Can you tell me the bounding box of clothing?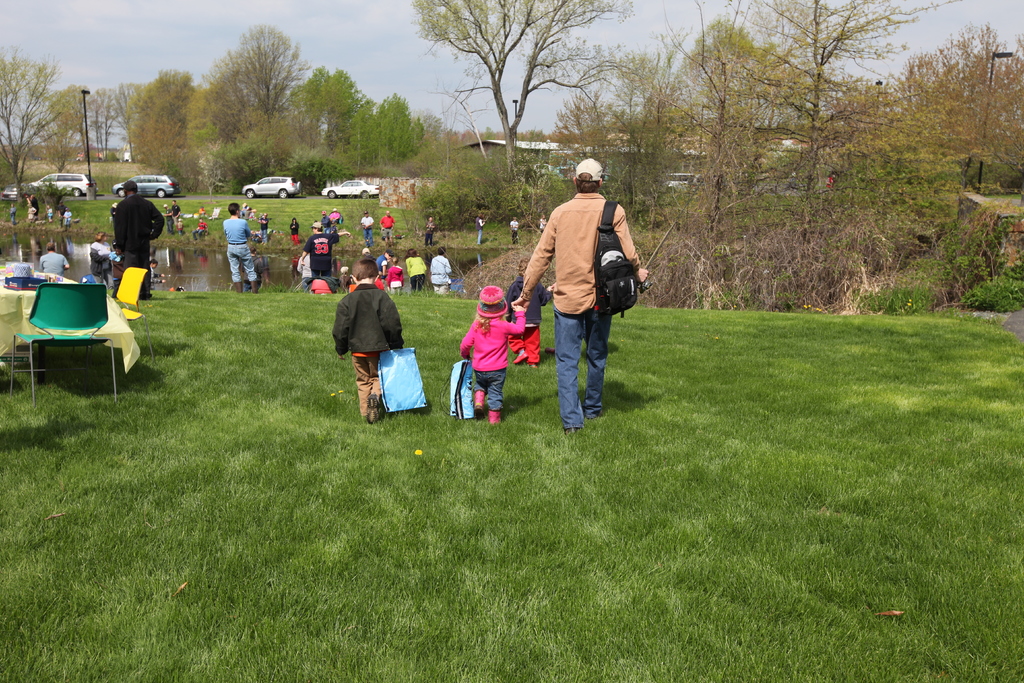
<region>303, 232, 342, 282</region>.
